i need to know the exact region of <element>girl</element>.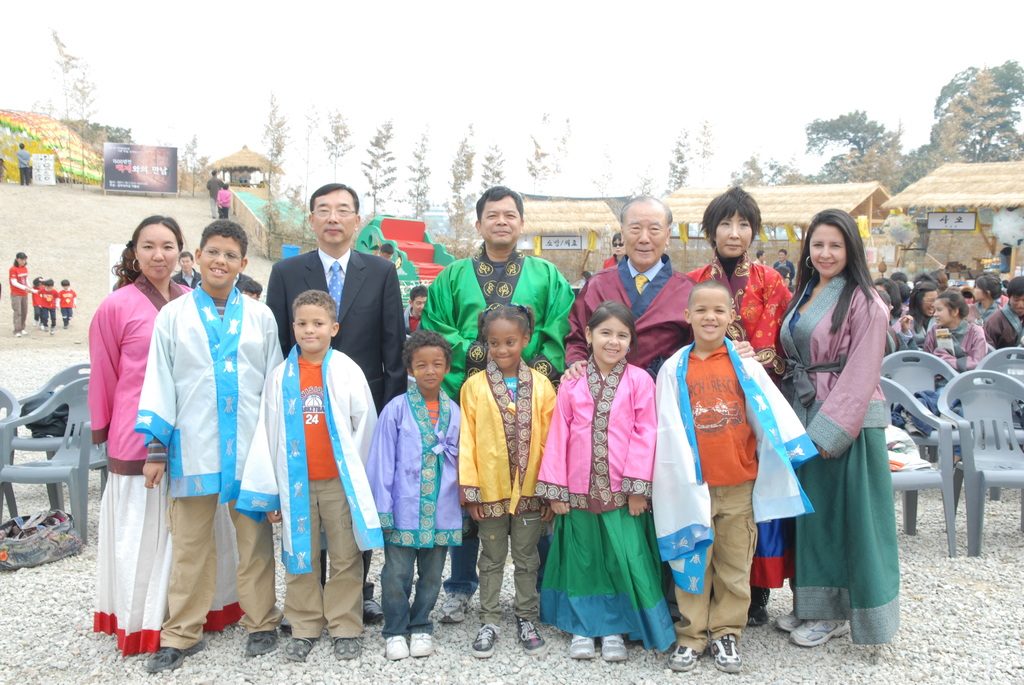
Region: {"left": 776, "top": 212, "right": 900, "bottom": 652}.
